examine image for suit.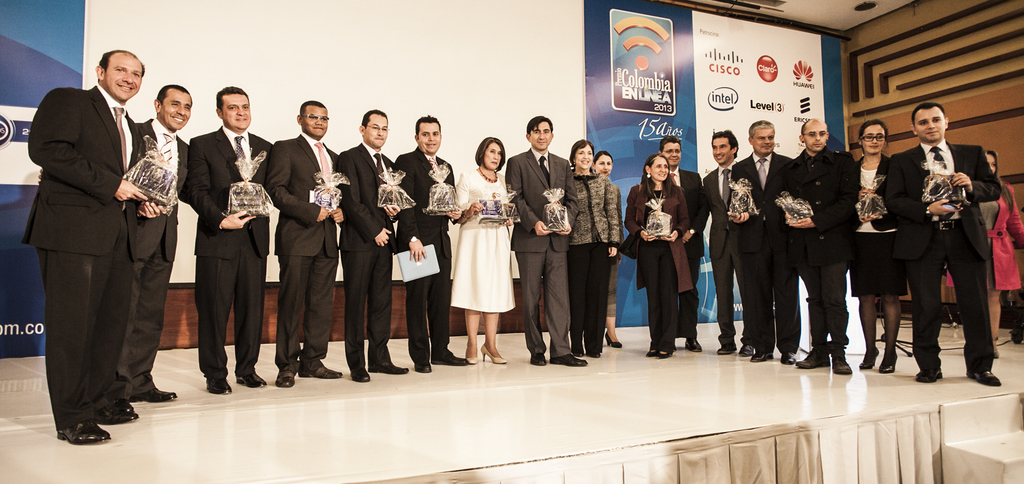
Examination result: rect(725, 152, 800, 352).
